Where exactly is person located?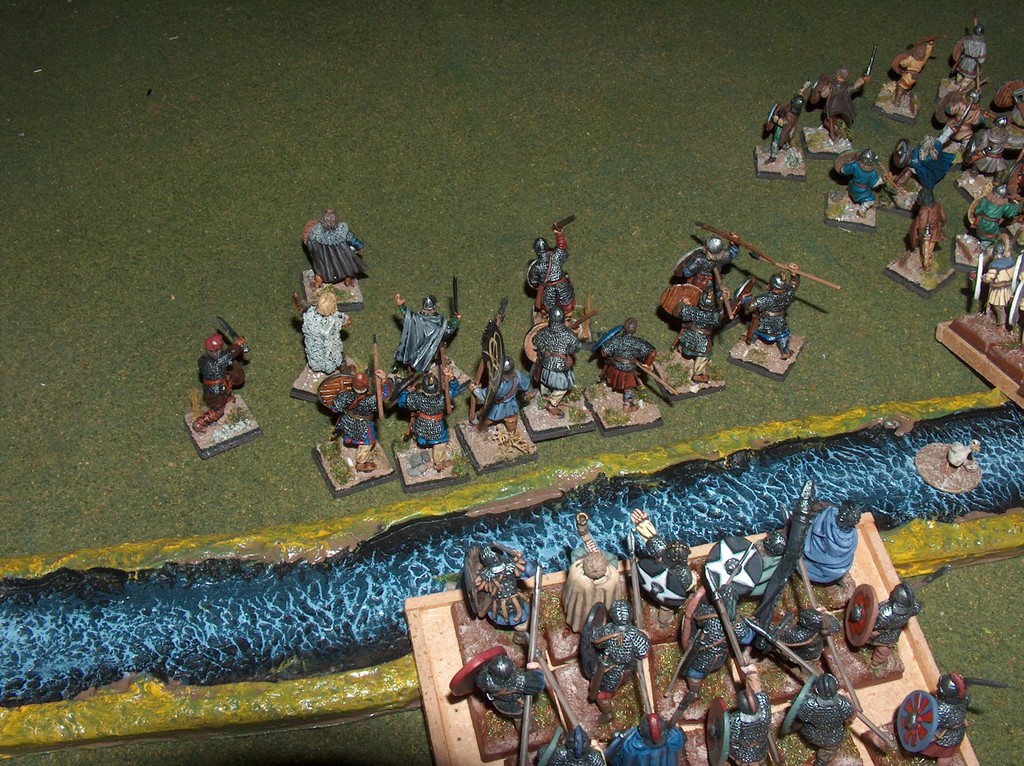
Its bounding box is box(558, 515, 625, 633).
